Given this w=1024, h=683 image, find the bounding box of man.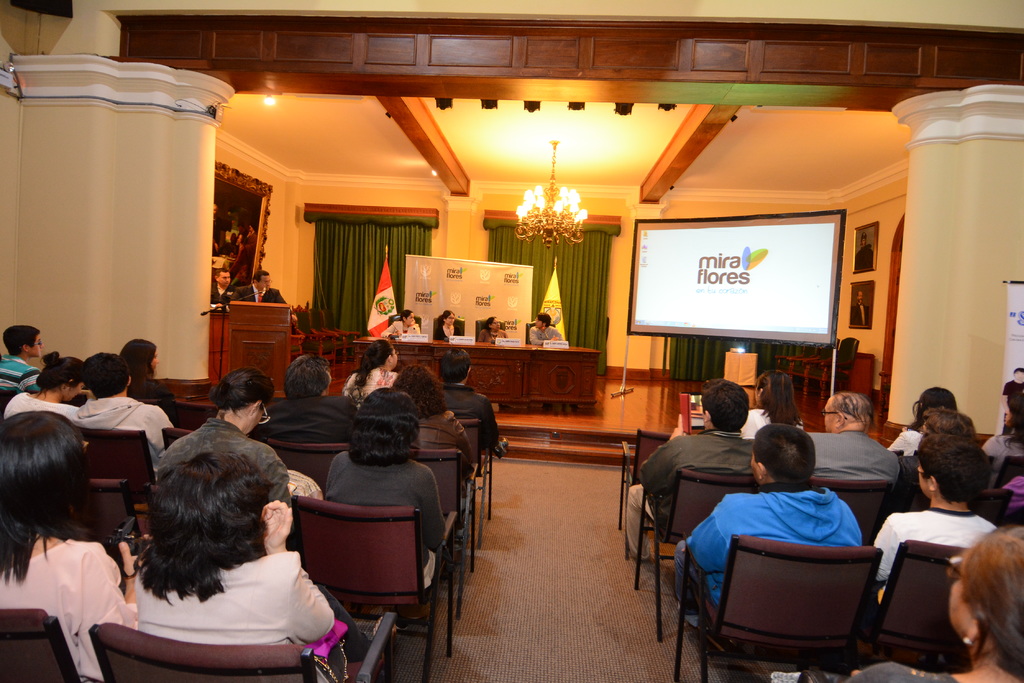
box=[70, 350, 173, 483].
